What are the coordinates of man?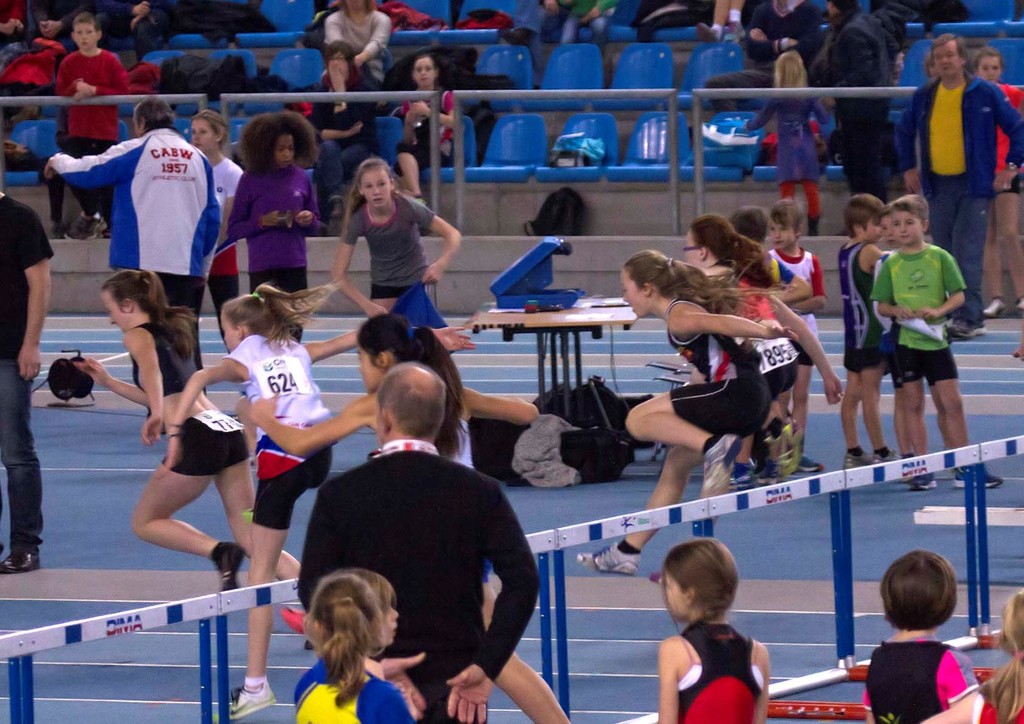
bbox=[0, 188, 57, 577].
